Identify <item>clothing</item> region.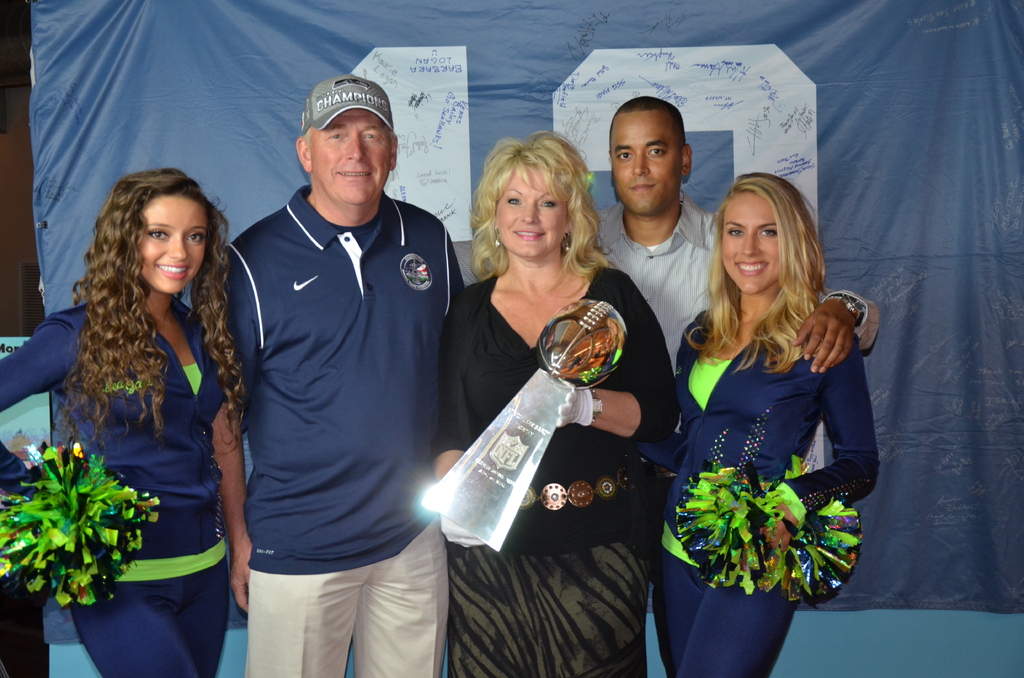
Region: <bbox>207, 120, 450, 636</bbox>.
